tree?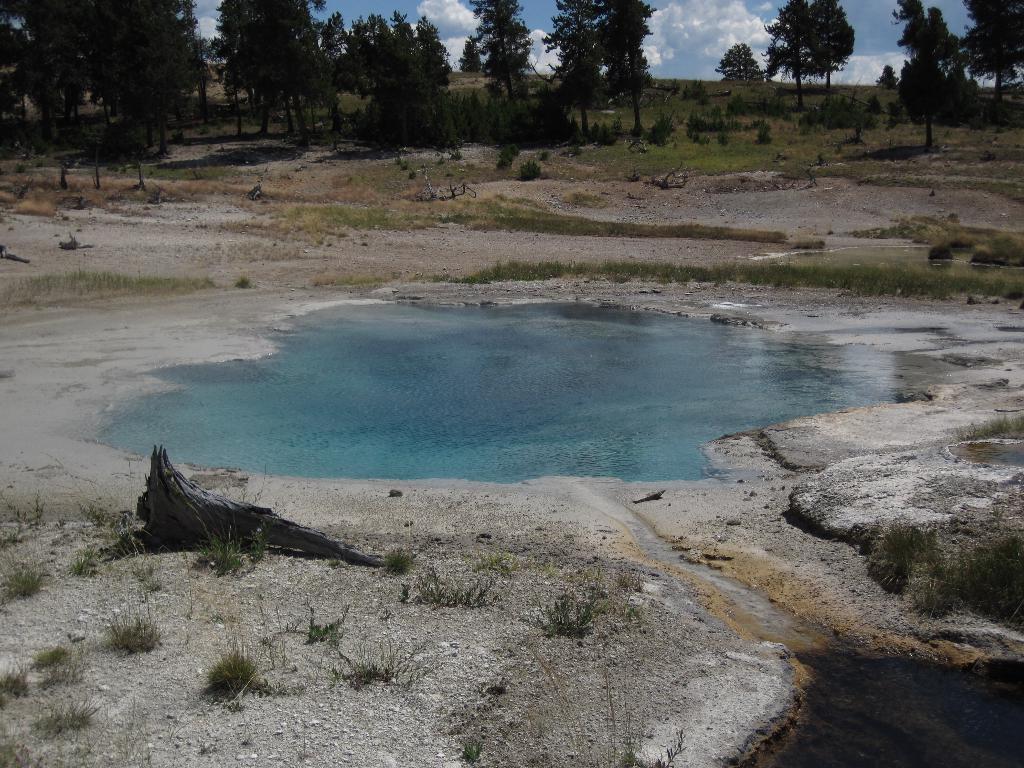
<region>450, 0, 527, 115</region>
